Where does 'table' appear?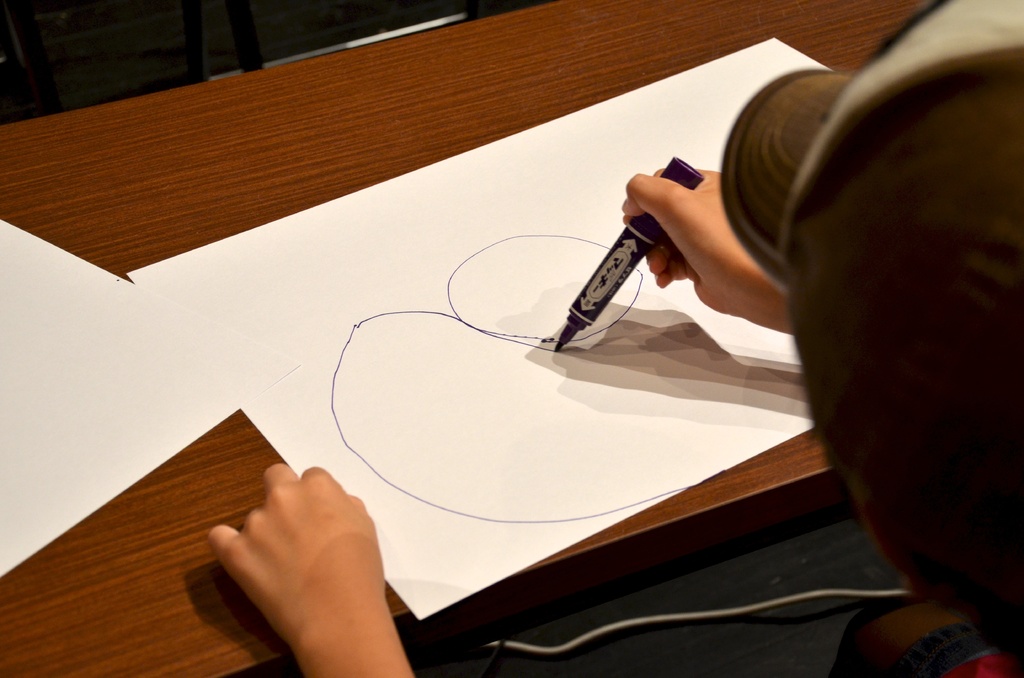
Appears at 0:0:935:677.
